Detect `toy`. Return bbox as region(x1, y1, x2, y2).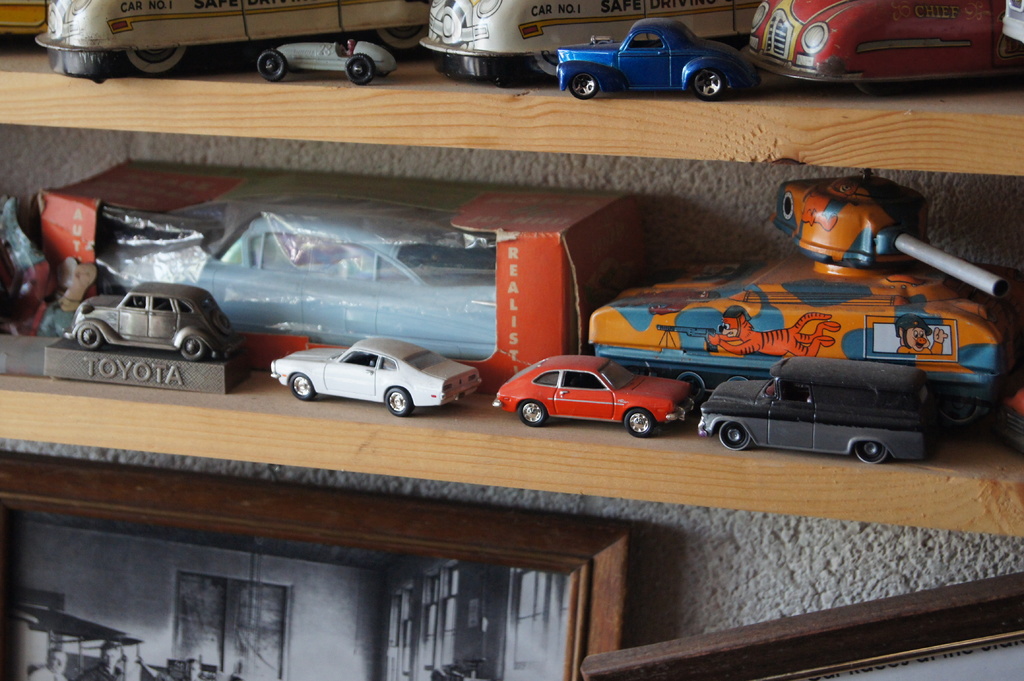
region(682, 169, 1023, 458).
